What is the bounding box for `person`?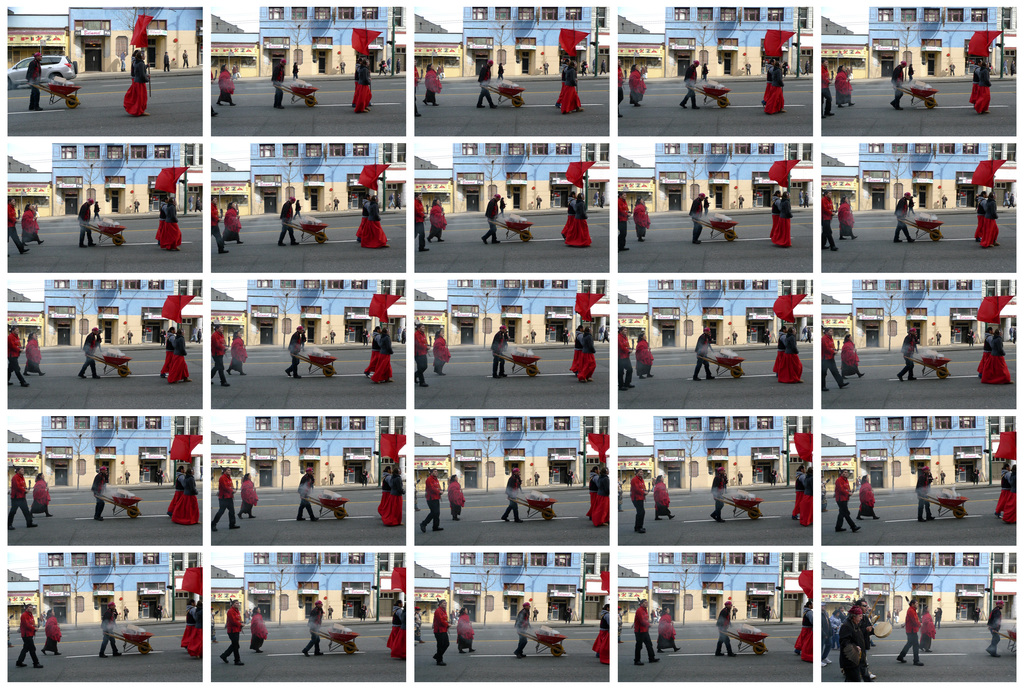
locate(295, 461, 319, 523).
